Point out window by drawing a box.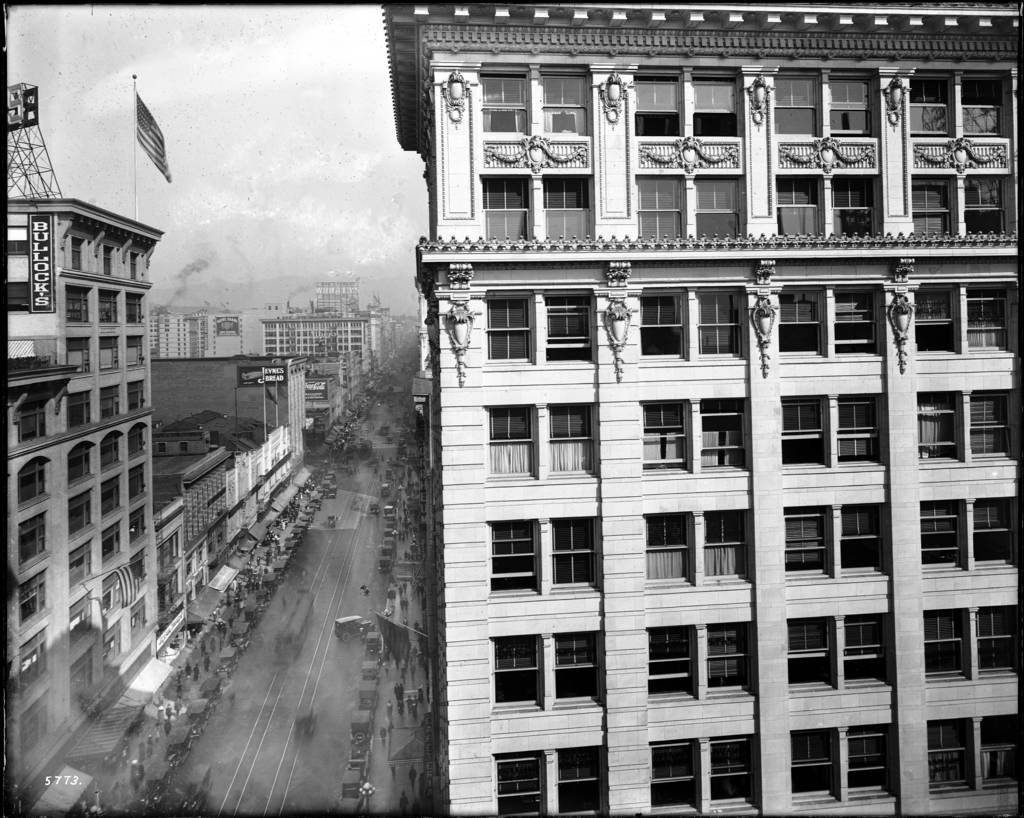
{"left": 833, "top": 290, "right": 877, "bottom": 359}.
